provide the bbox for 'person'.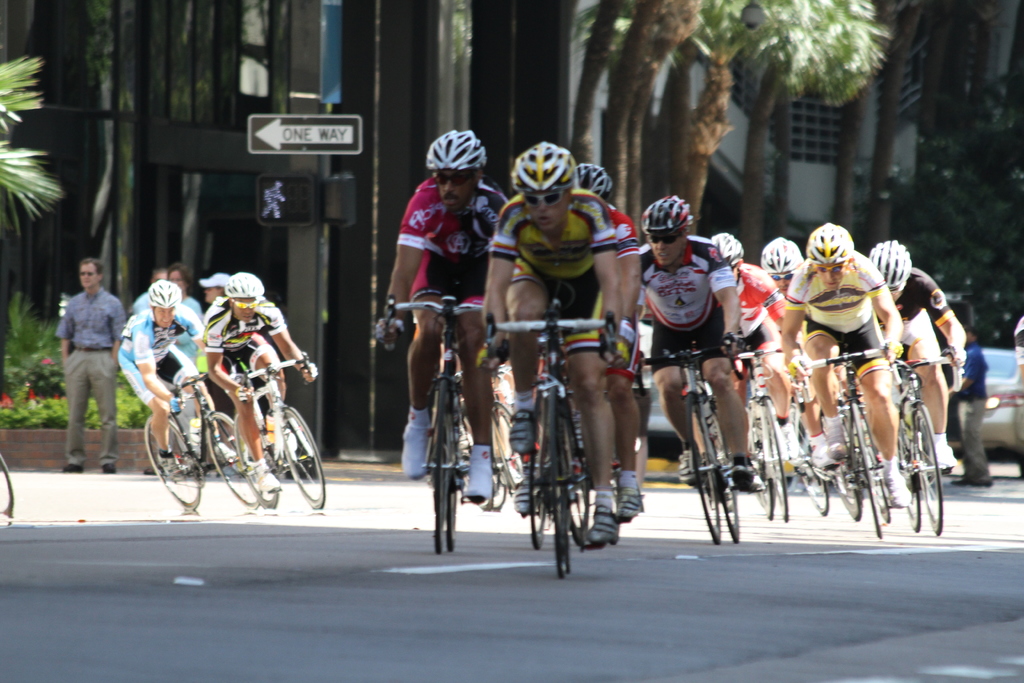
select_region(950, 324, 991, 487).
